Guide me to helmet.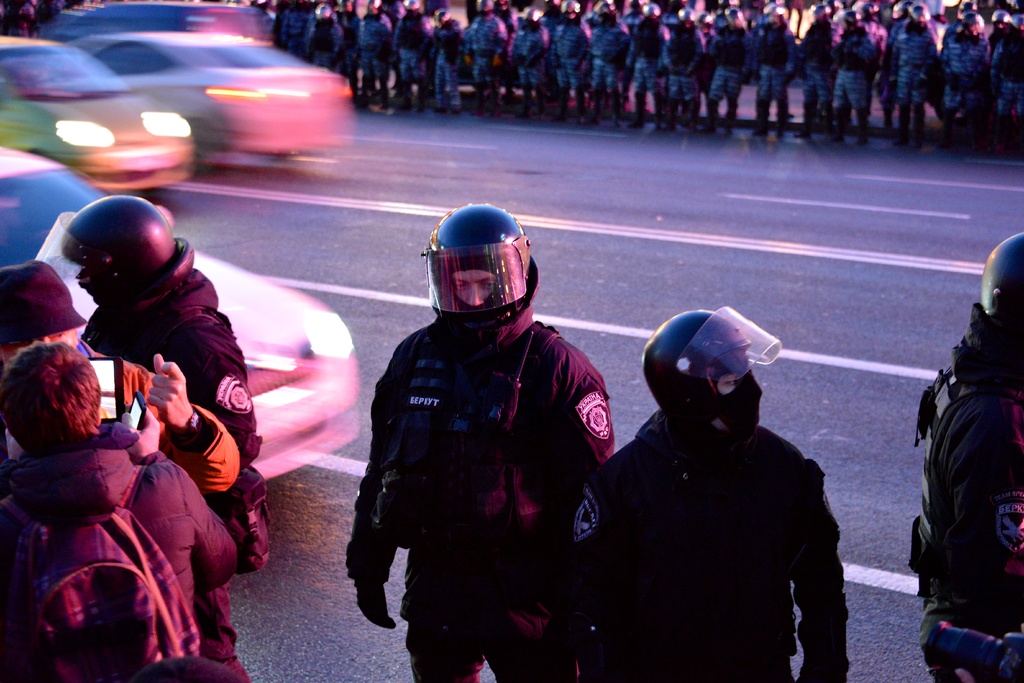
Guidance: 908 0 934 33.
